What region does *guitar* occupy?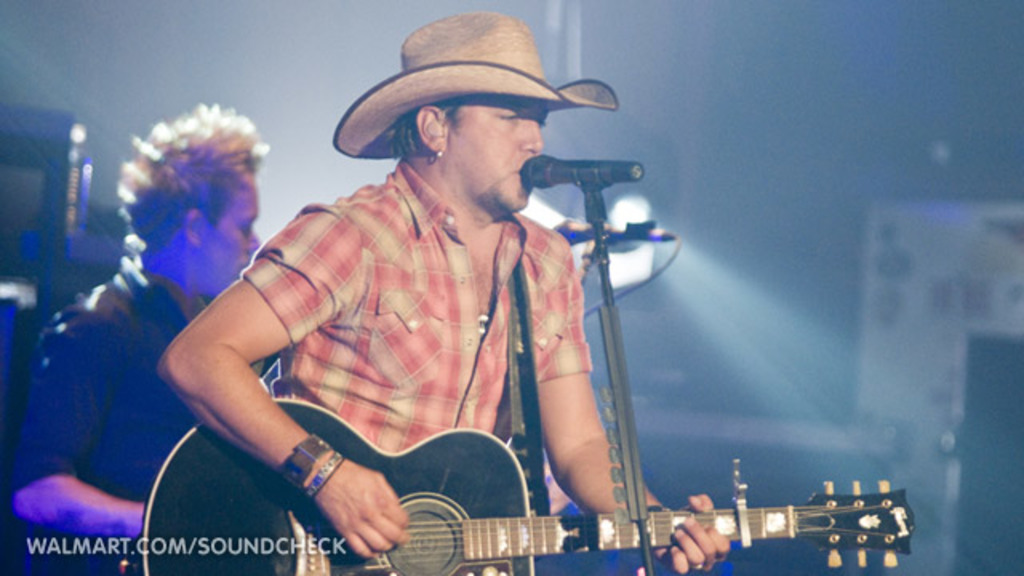
rect(146, 395, 915, 574).
